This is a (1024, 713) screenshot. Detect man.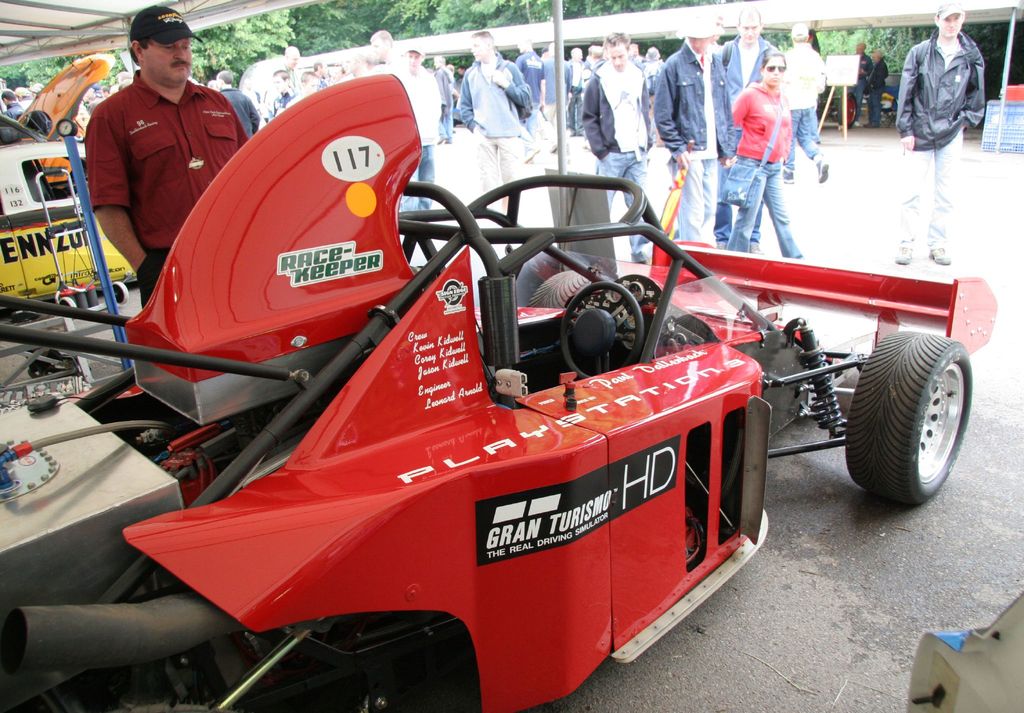
box=[780, 24, 830, 179].
